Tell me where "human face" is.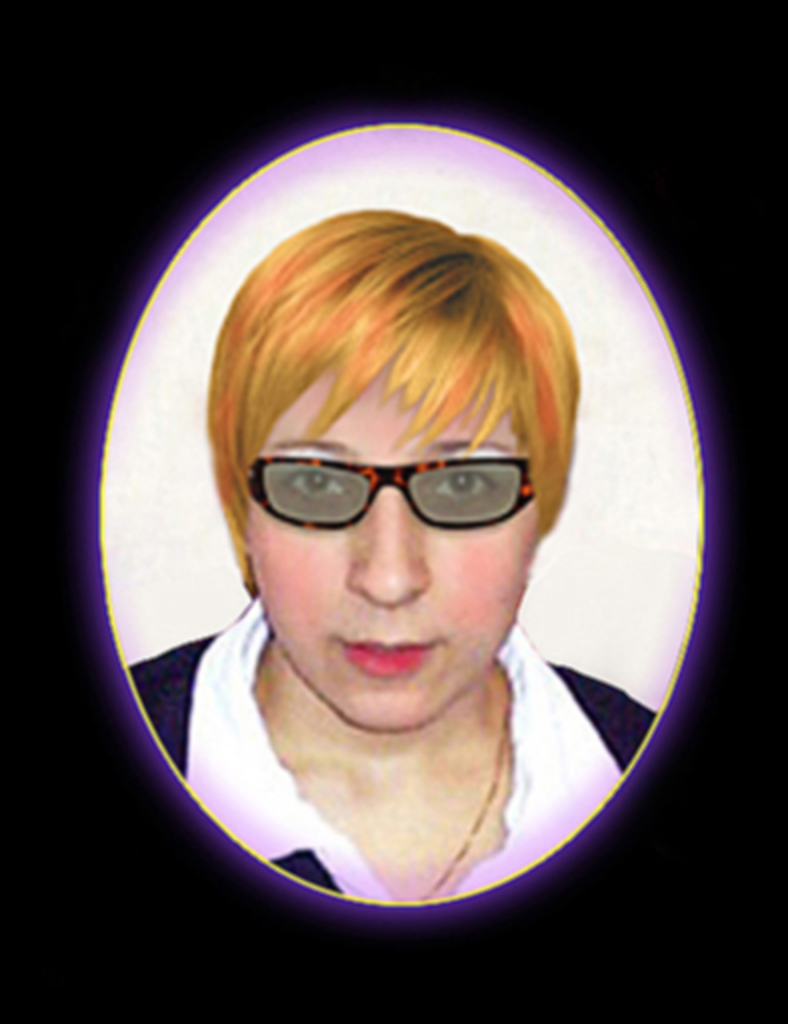
"human face" is at Rect(250, 364, 546, 732).
